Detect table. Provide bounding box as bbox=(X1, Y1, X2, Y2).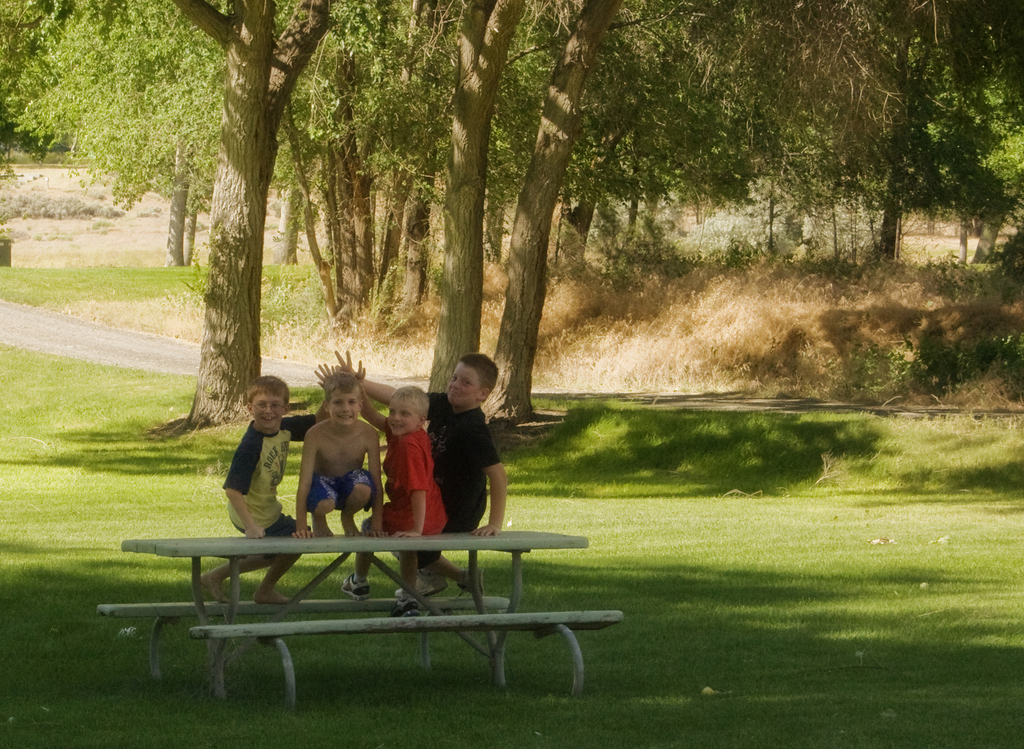
bbox=(97, 523, 631, 697).
